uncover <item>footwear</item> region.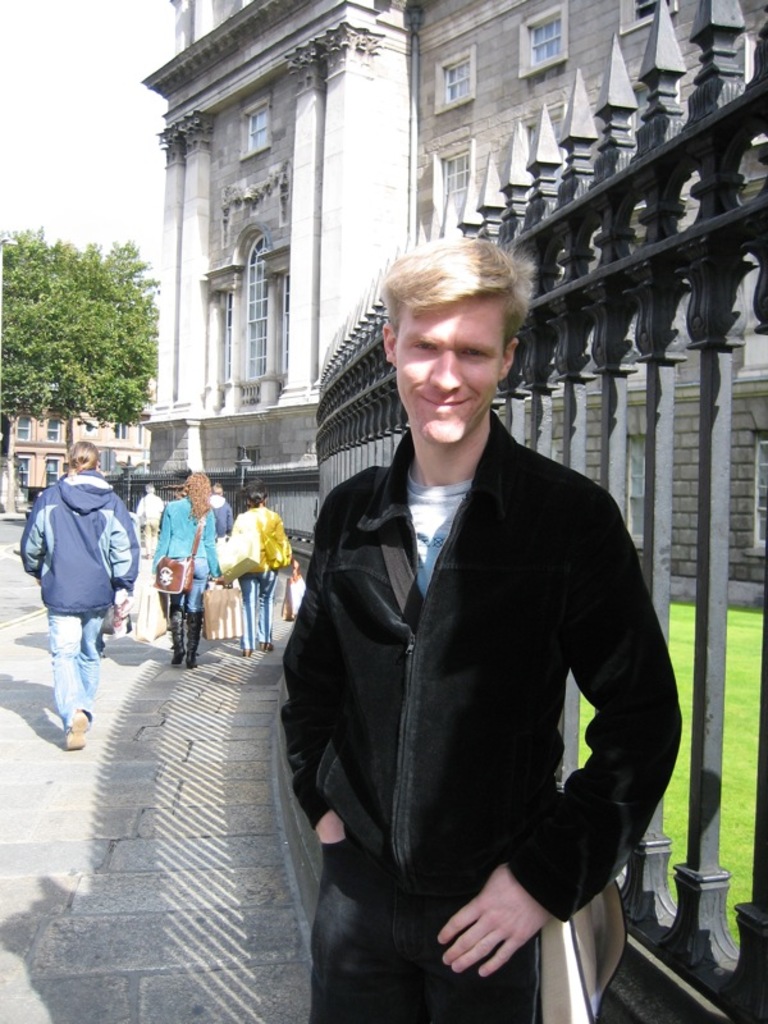
Uncovered: (x1=60, y1=710, x2=90, y2=749).
